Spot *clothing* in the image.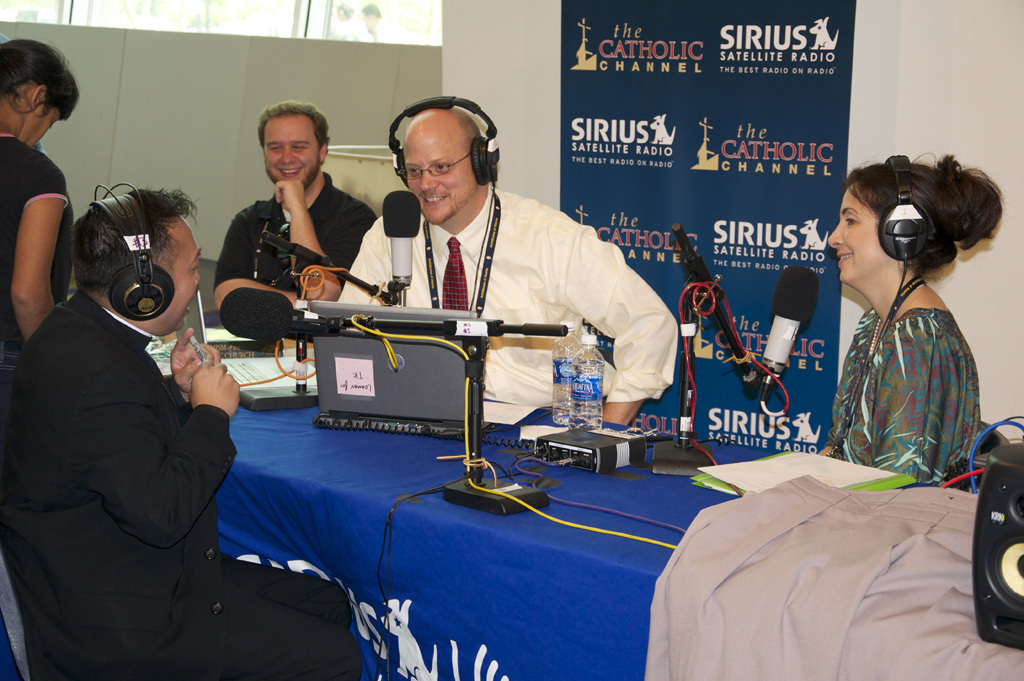
*clothing* found at pyautogui.locateOnScreen(0, 289, 364, 680).
